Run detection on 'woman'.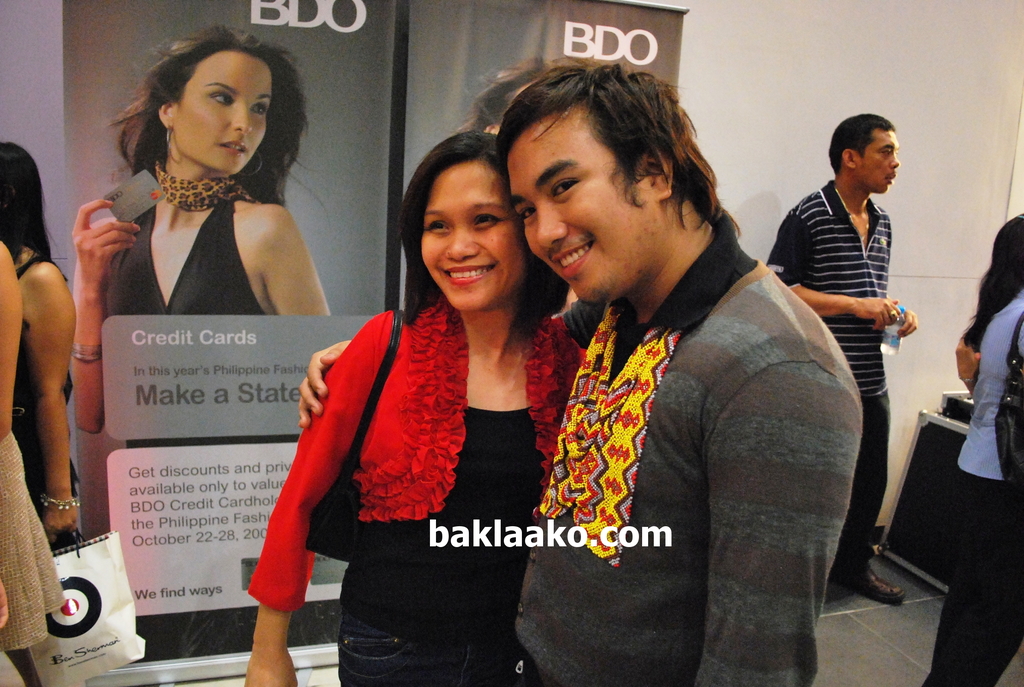
Result: x1=0, y1=138, x2=80, y2=558.
